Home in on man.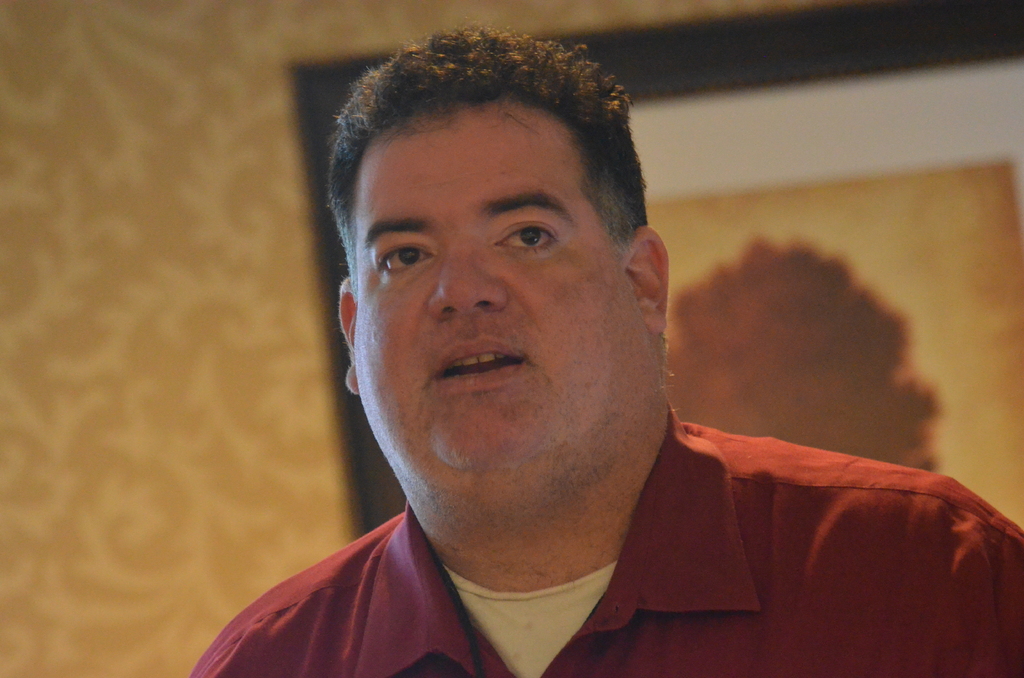
Homed in at box(156, 47, 854, 677).
